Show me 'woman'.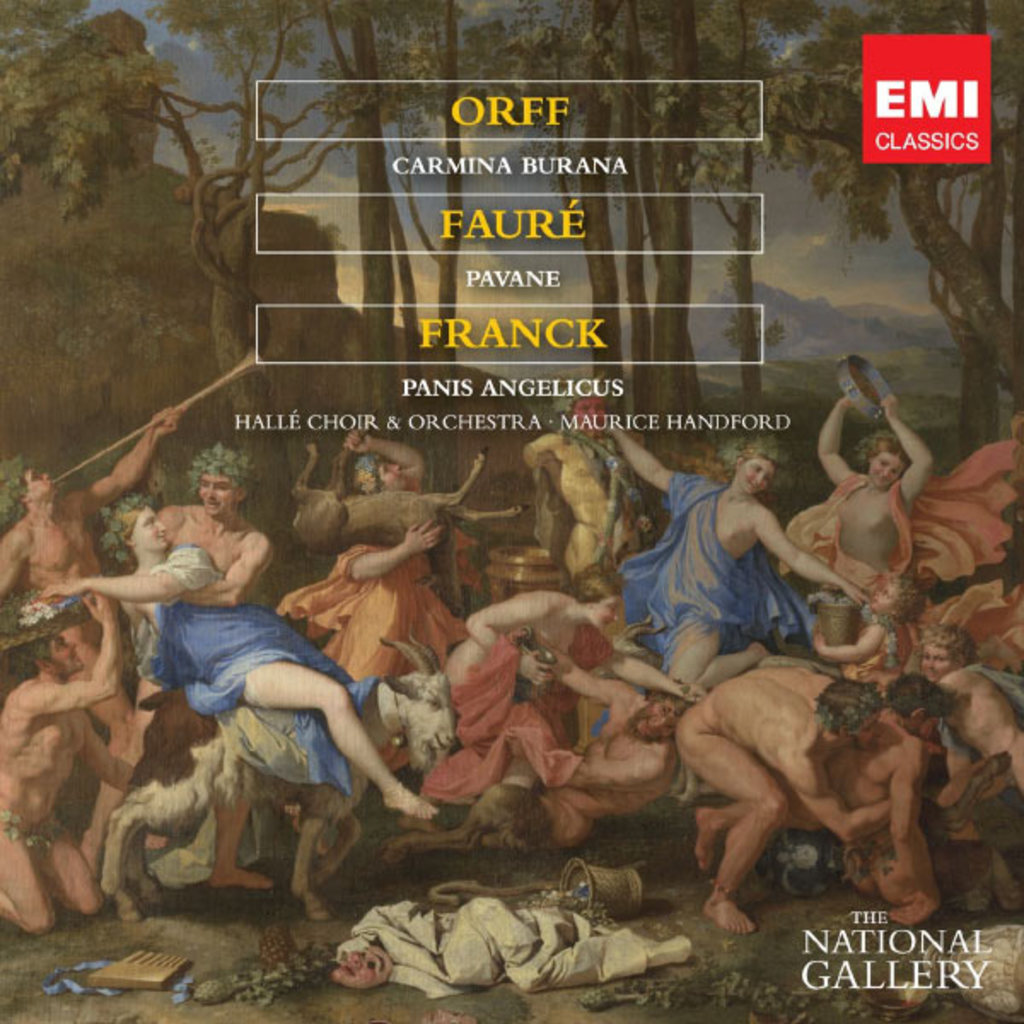
'woman' is here: bbox=(271, 428, 476, 698).
